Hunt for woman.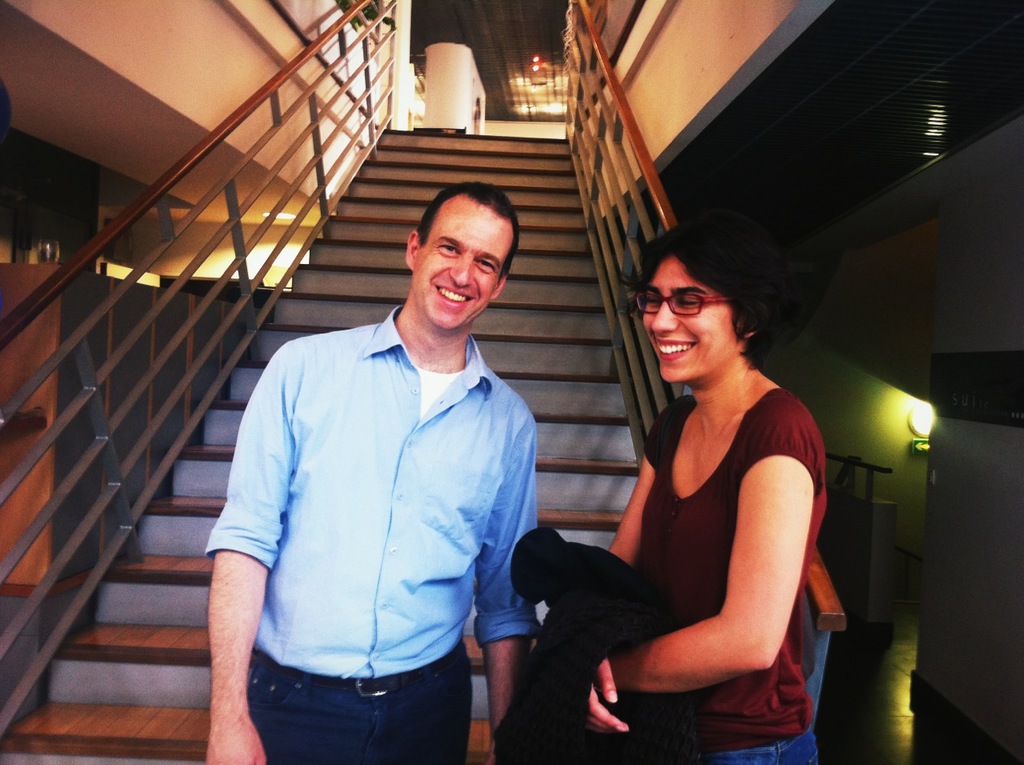
Hunted down at 574 200 845 764.
